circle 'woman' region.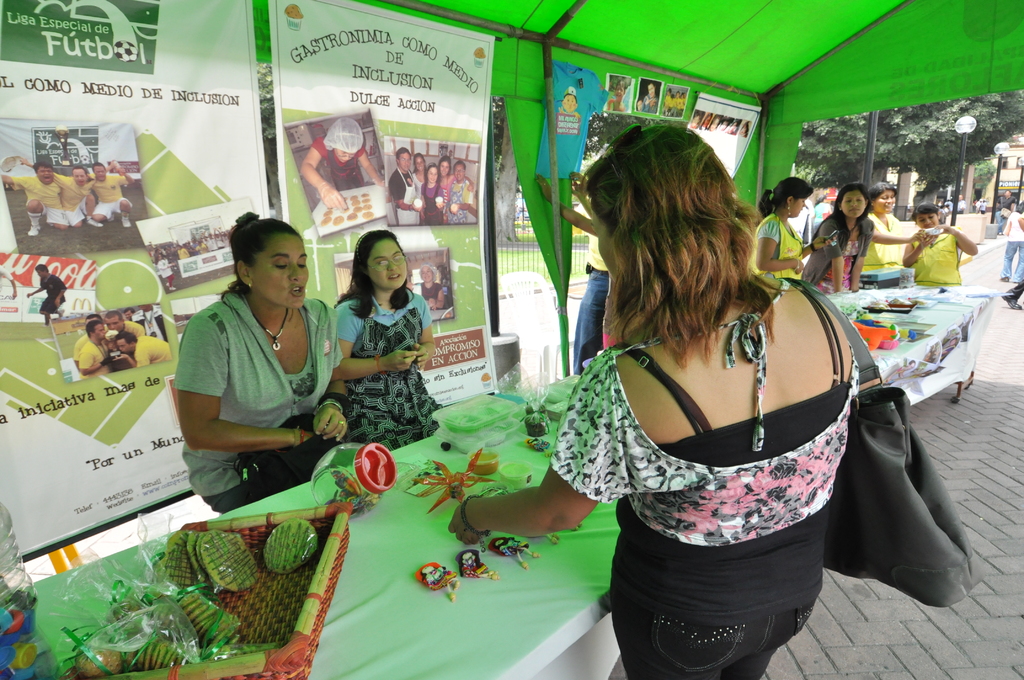
Region: <box>749,175,833,280</box>.
